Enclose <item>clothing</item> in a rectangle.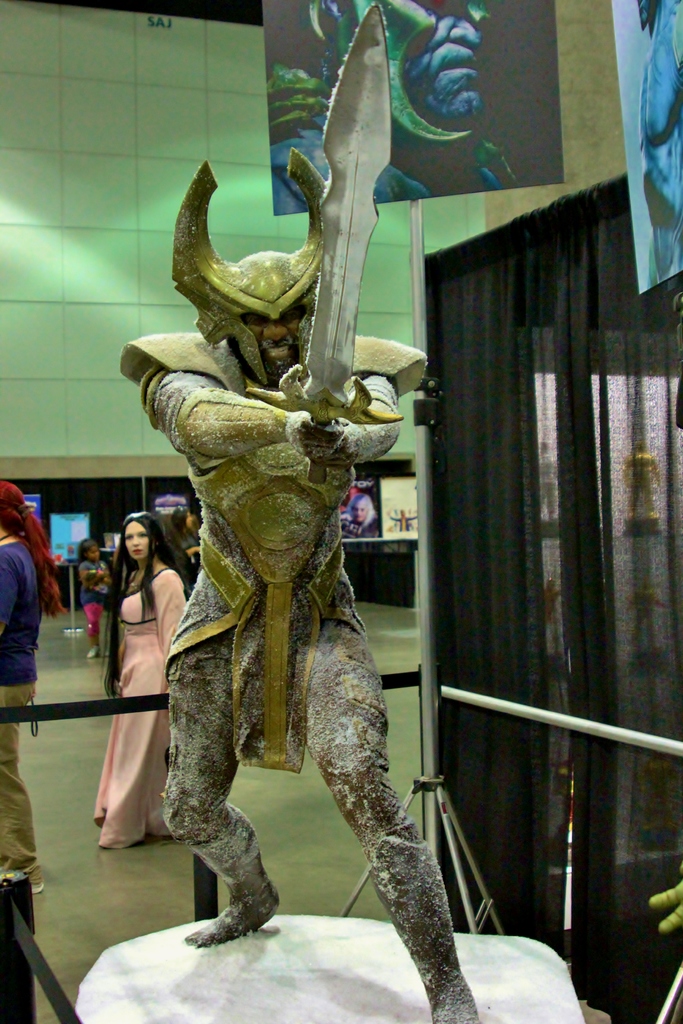
[left=117, top=326, right=429, bottom=844].
